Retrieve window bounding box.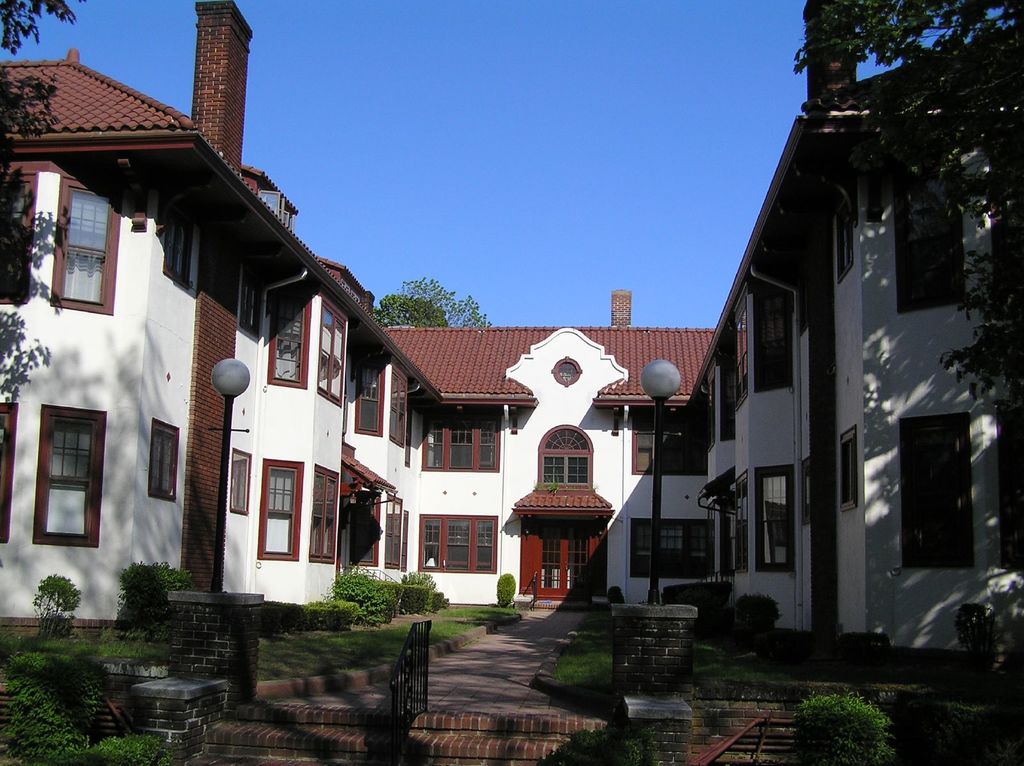
Bounding box: pyautogui.locateOnScreen(998, 399, 1023, 570).
